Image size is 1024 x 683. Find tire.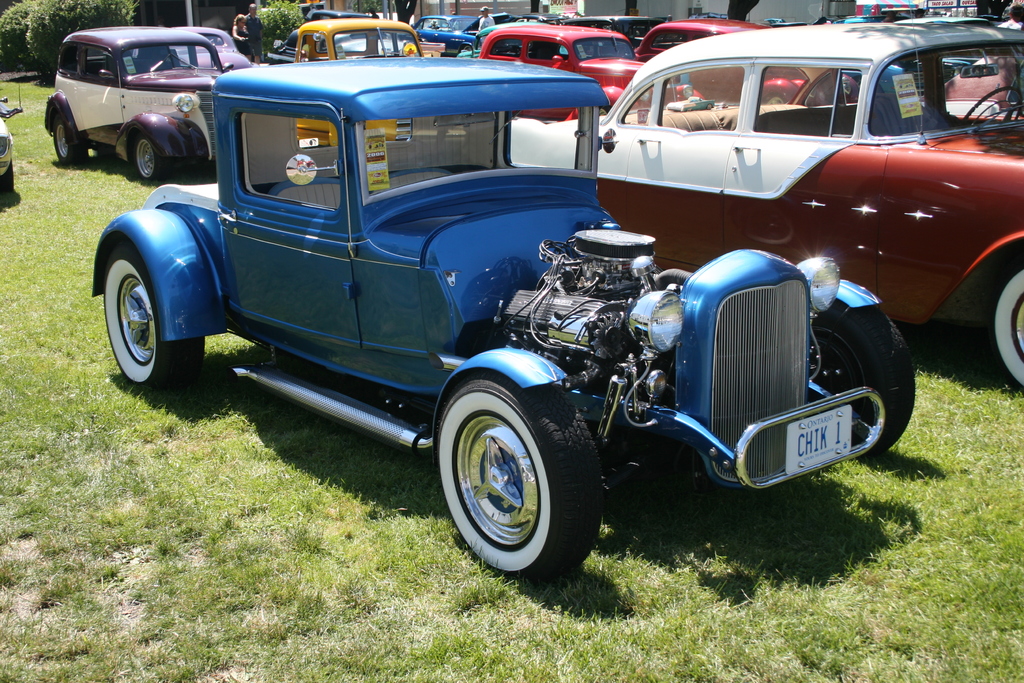
[808, 304, 918, 450].
